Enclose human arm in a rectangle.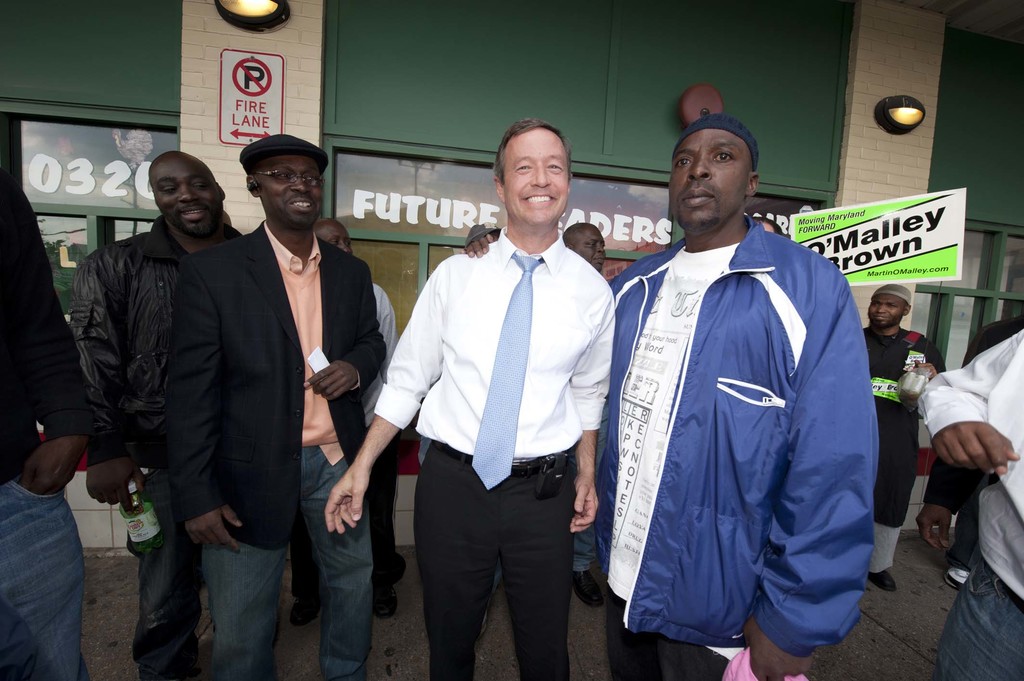
(0,168,95,497).
